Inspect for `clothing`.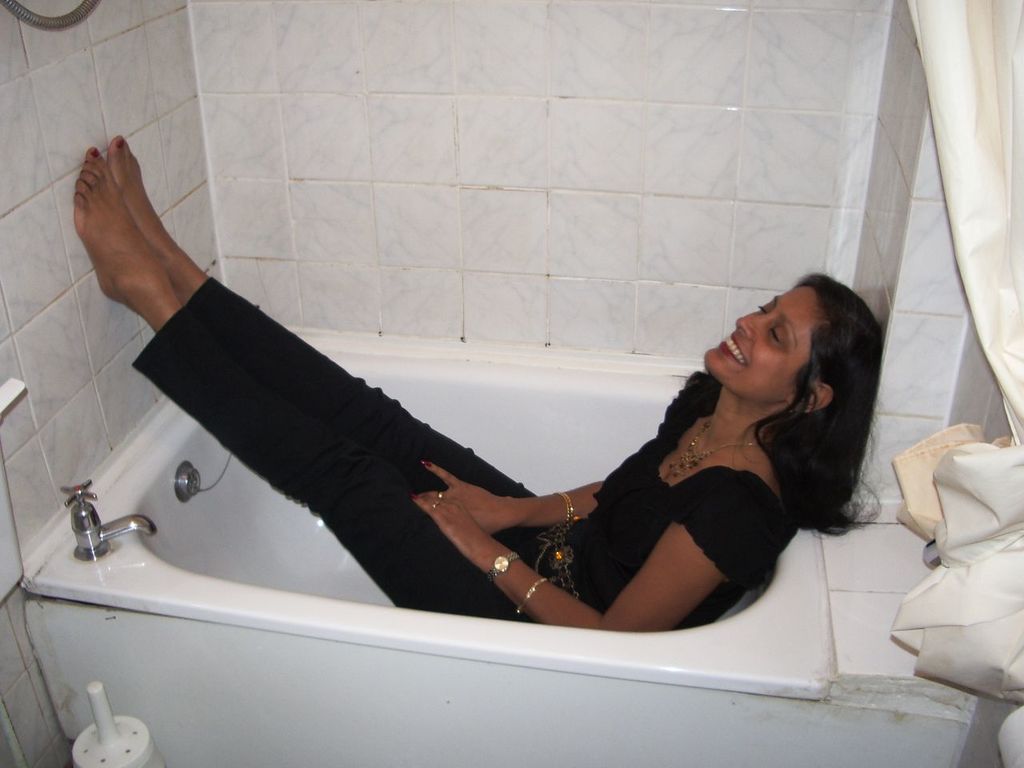
Inspection: 130 278 798 620.
